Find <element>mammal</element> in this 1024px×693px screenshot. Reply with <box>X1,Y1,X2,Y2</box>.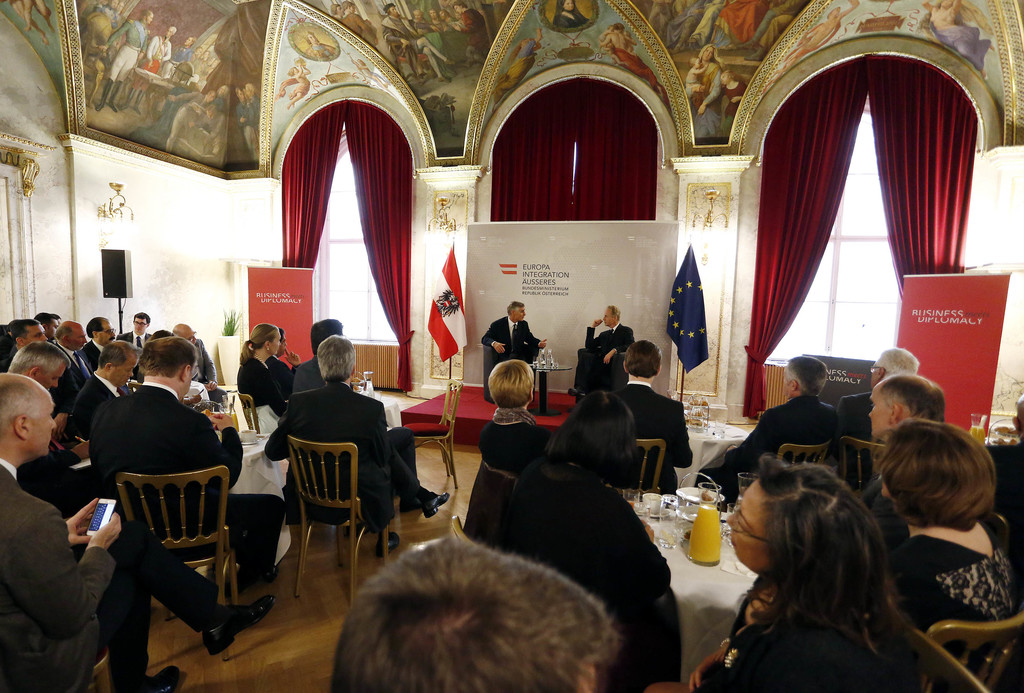
<box>598,22,653,83</box>.
